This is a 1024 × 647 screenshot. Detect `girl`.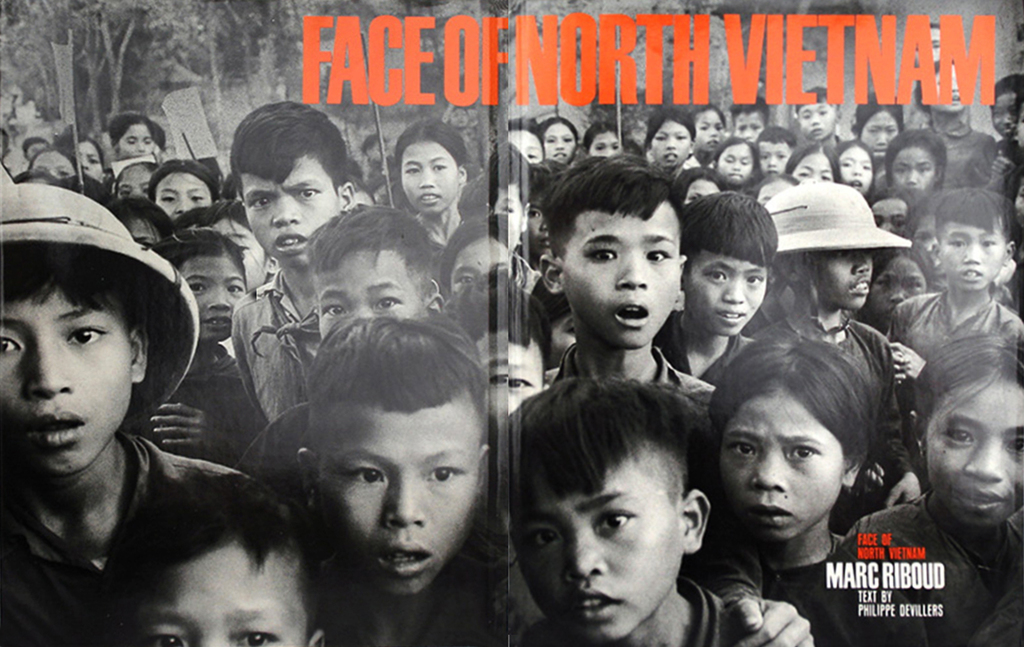
rect(709, 326, 927, 646).
